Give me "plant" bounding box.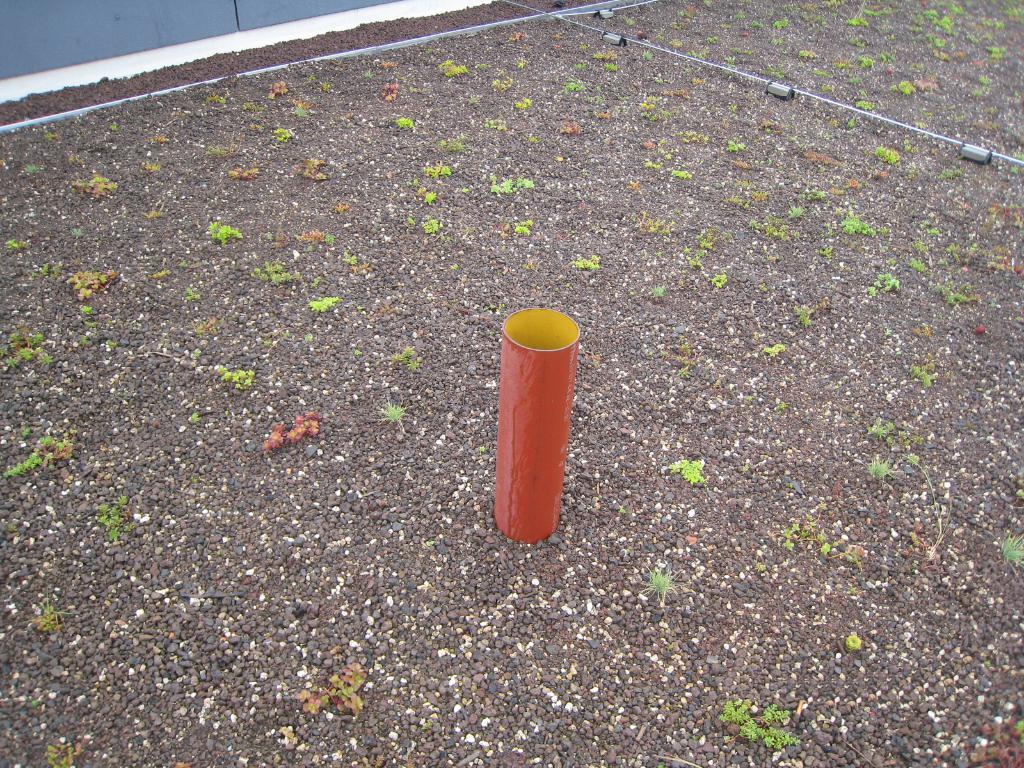
514/95/530/113.
